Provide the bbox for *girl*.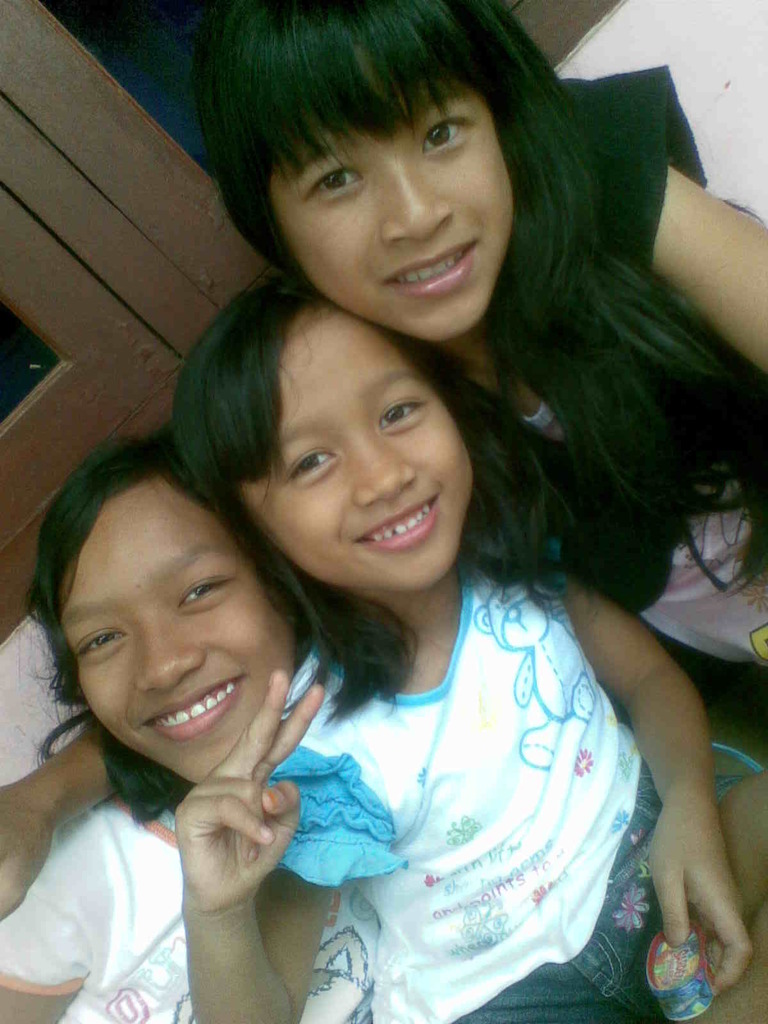
186,0,767,671.
